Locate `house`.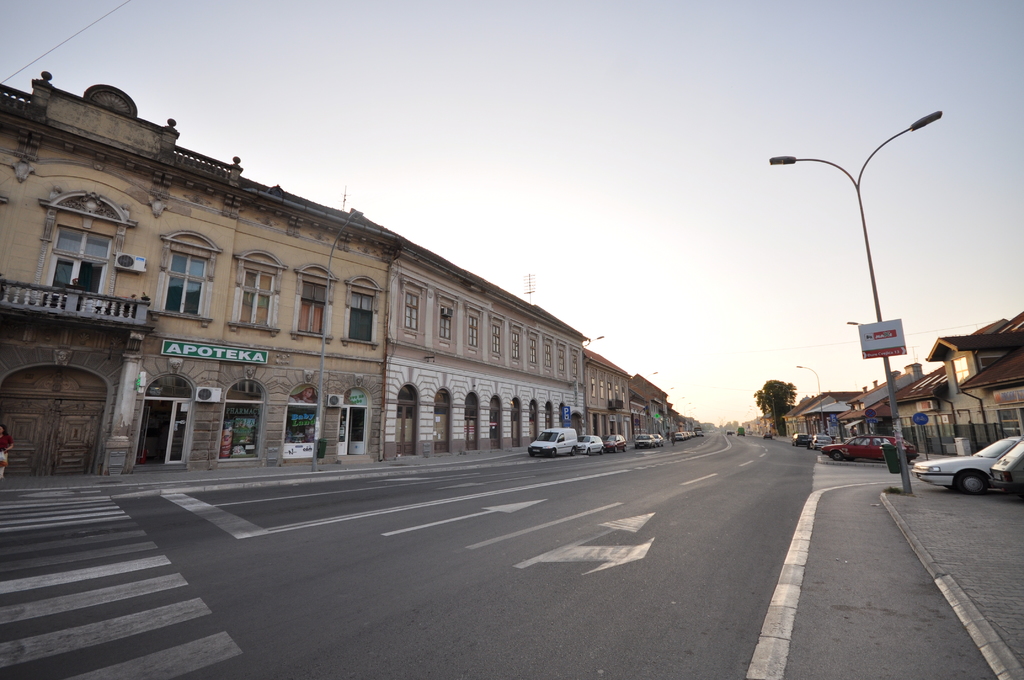
Bounding box: [left=786, top=387, right=867, bottom=451].
